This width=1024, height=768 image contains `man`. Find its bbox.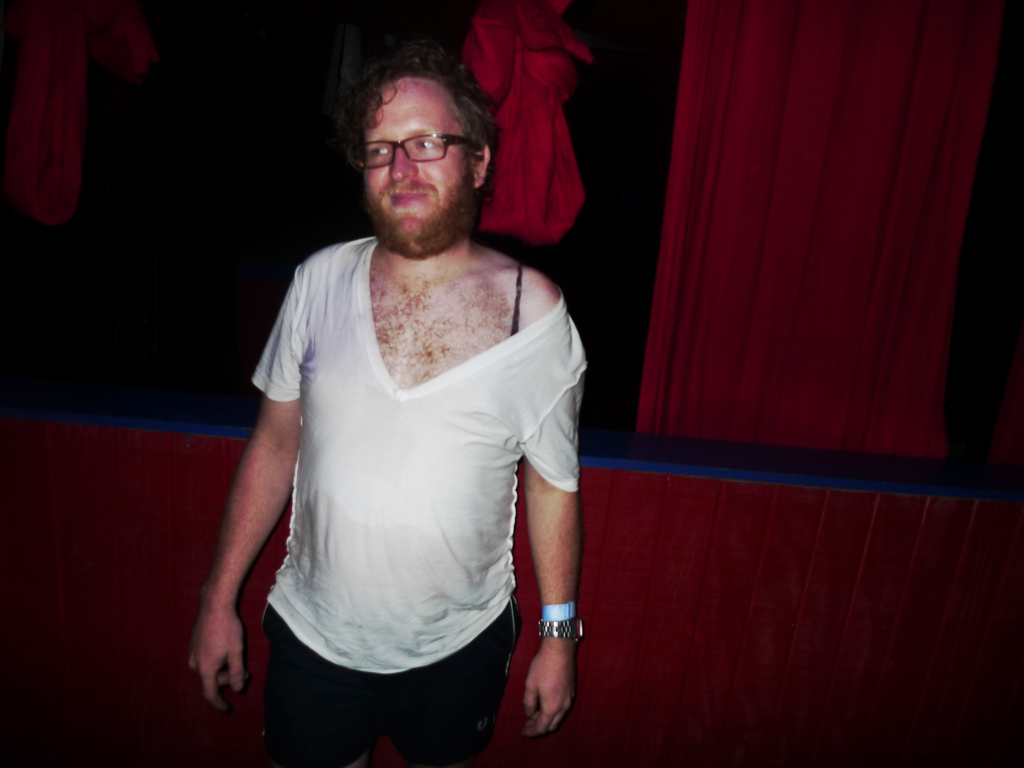
<bbox>199, 25, 607, 752</bbox>.
